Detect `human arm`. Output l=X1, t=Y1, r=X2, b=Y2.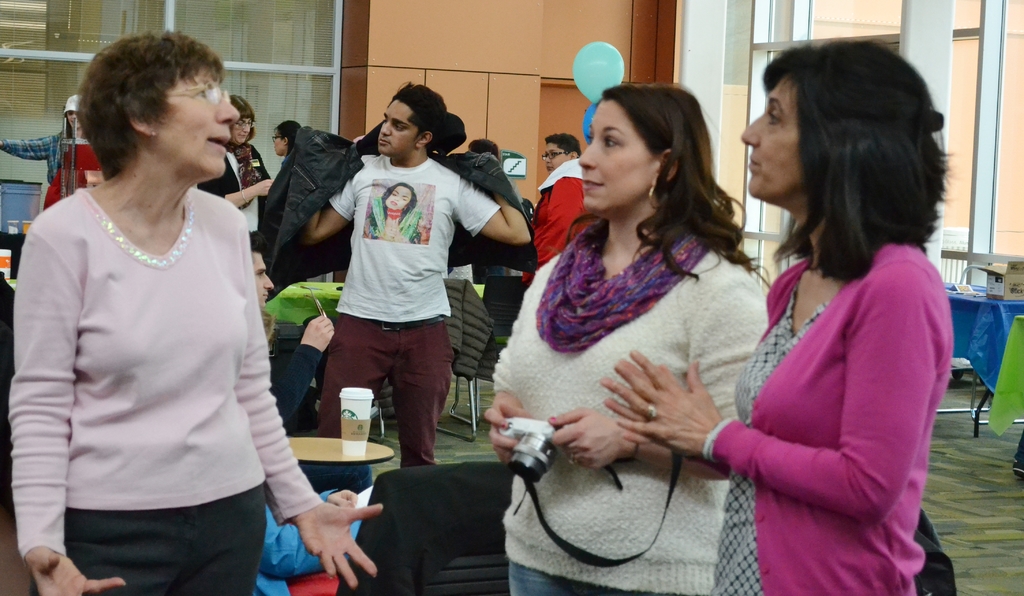
l=544, t=259, r=770, b=478.
